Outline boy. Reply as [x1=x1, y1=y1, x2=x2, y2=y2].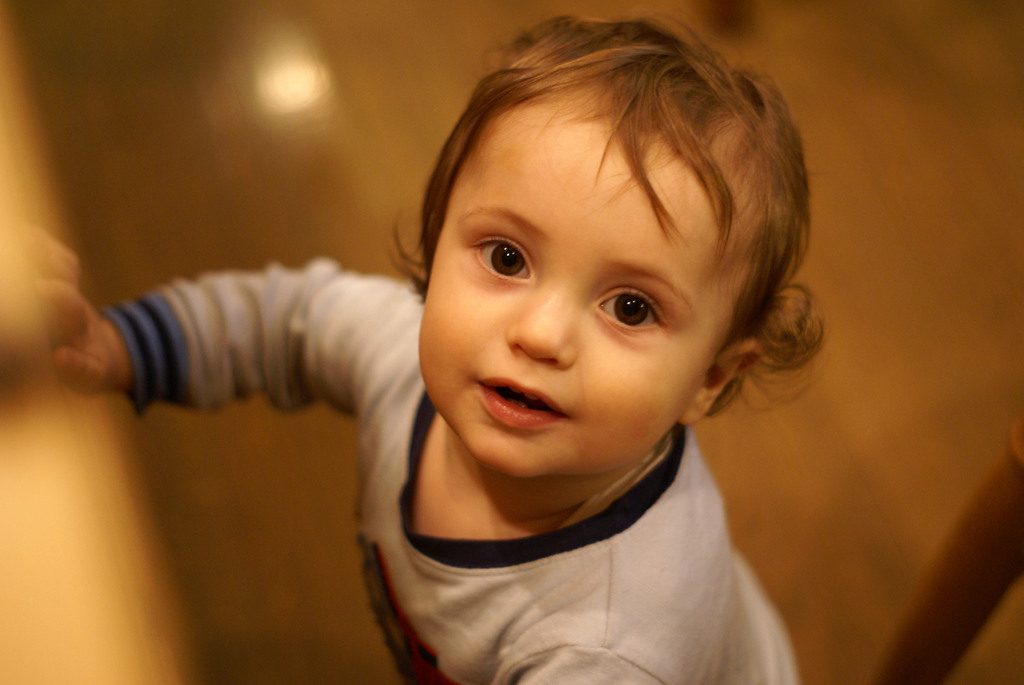
[x1=13, y1=4, x2=821, y2=684].
